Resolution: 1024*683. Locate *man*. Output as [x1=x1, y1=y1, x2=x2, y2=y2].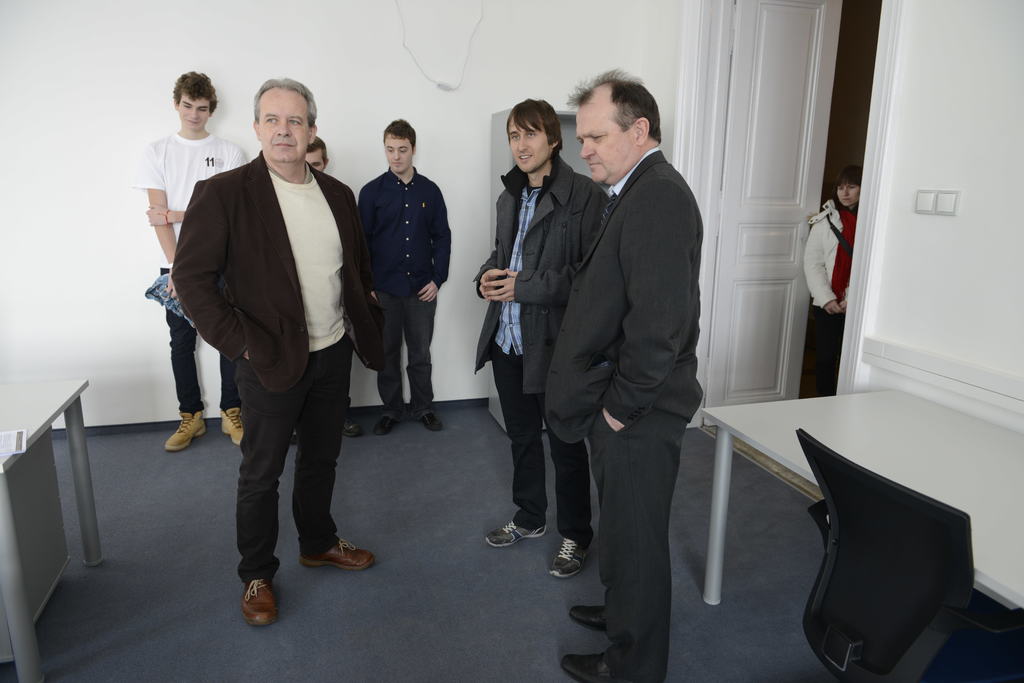
[x1=169, y1=75, x2=378, y2=630].
